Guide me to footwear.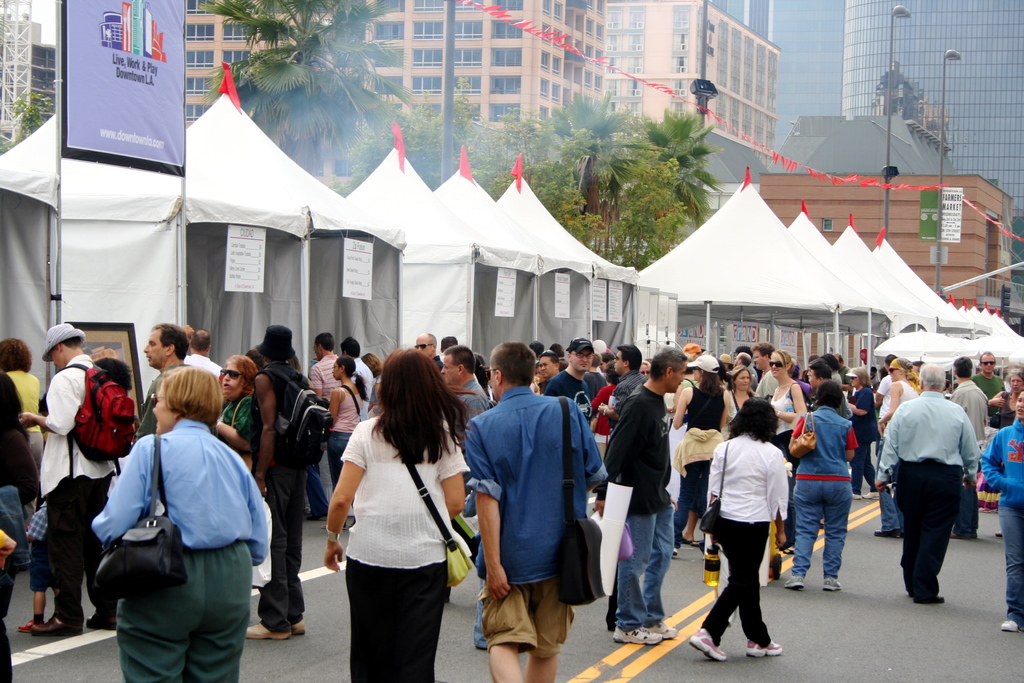
Guidance: {"left": 781, "top": 572, "right": 814, "bottom": 588}.
